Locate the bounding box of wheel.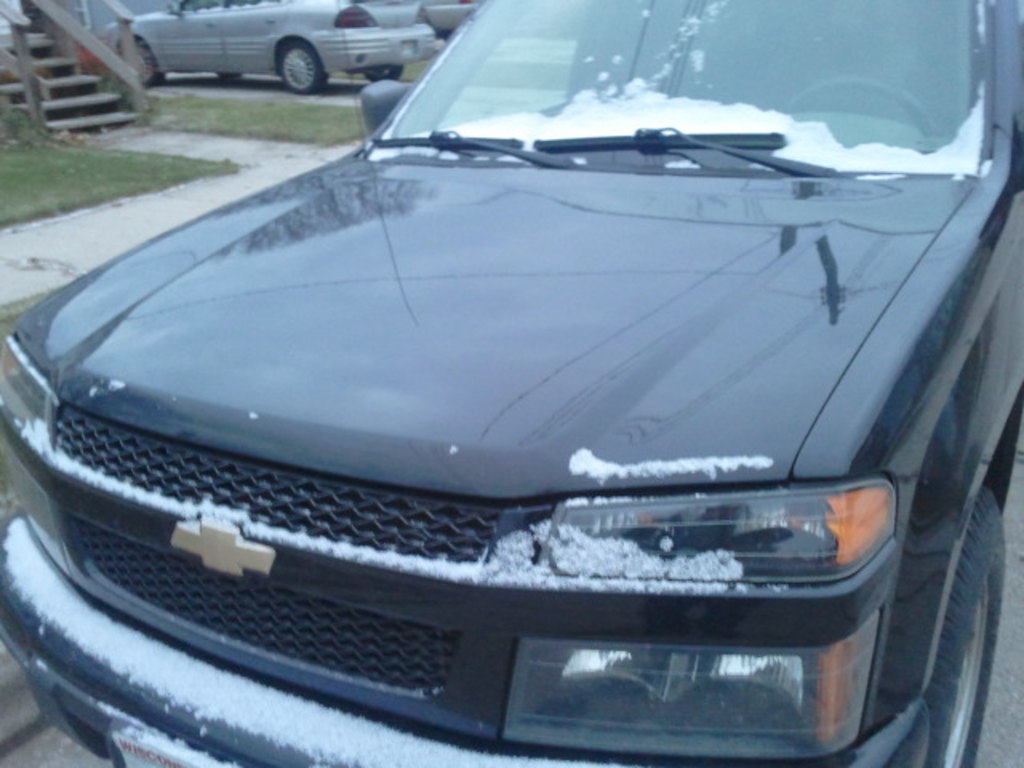
Bounding box: bbox=(134, 46, 165, 96).
